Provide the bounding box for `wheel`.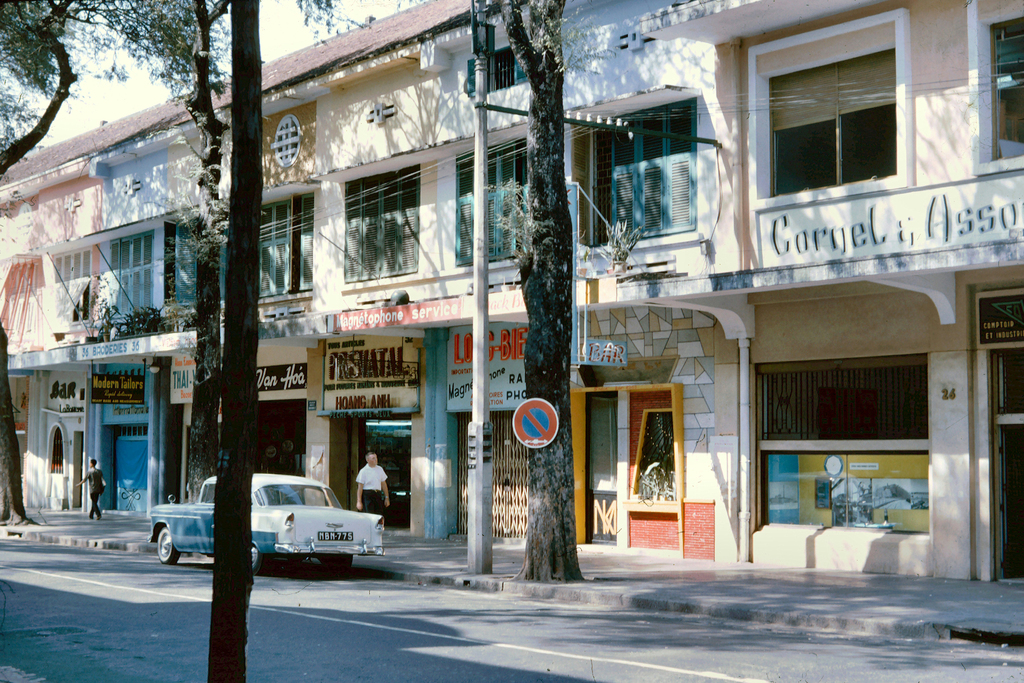
{"x1": 155, "y1": 528, "x2": 178, "y2": 566}.
